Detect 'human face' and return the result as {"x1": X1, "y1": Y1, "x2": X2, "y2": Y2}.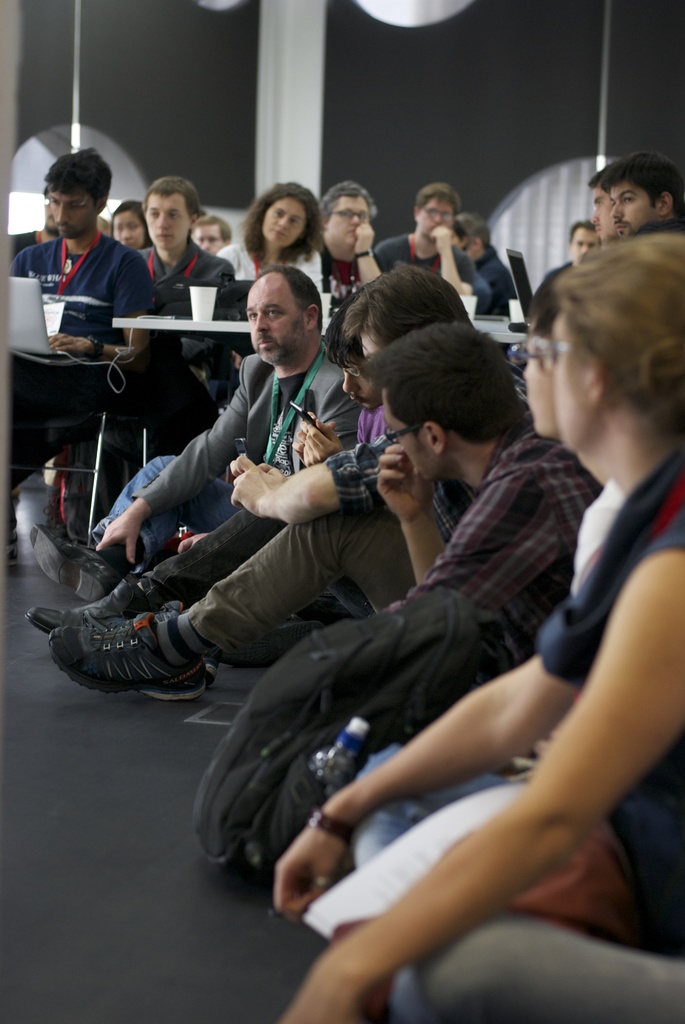
{"x1": 415, "y1": 199, "x2": 455, "y2": 236}.
